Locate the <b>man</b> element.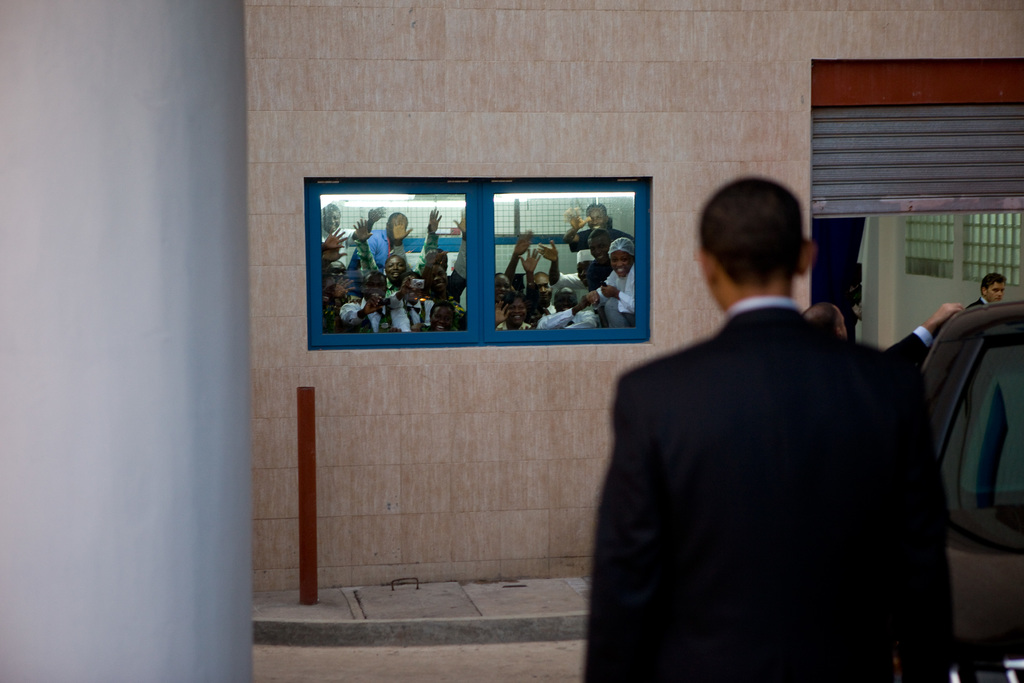
Element bbox: bbox(346, 210, 410, 304).
